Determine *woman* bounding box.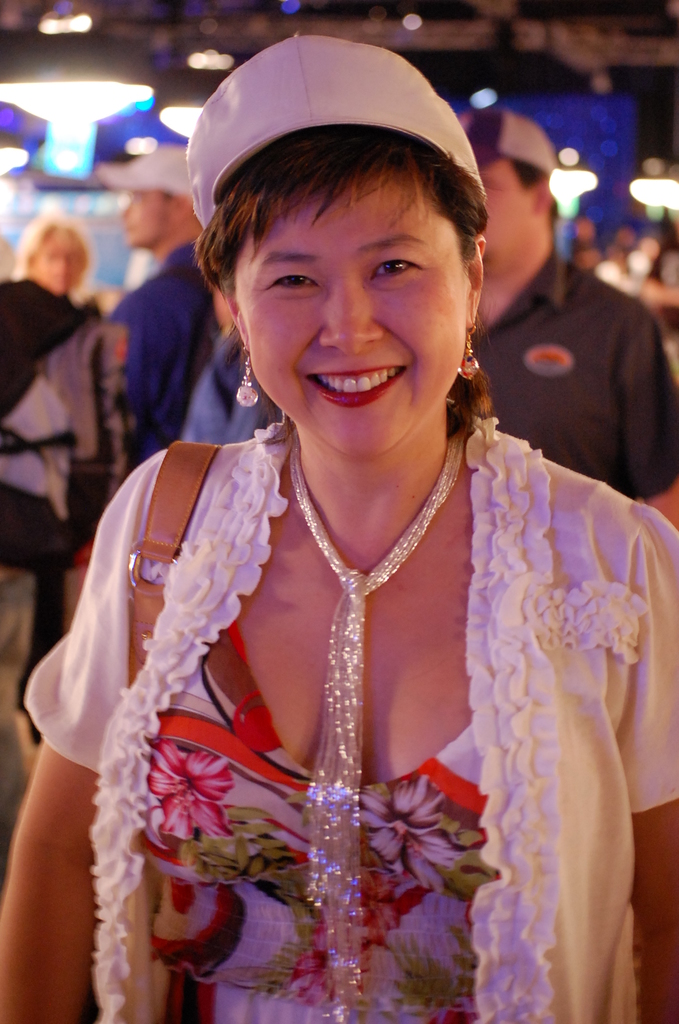
Determined: <box>5,198,102,358</box>.
